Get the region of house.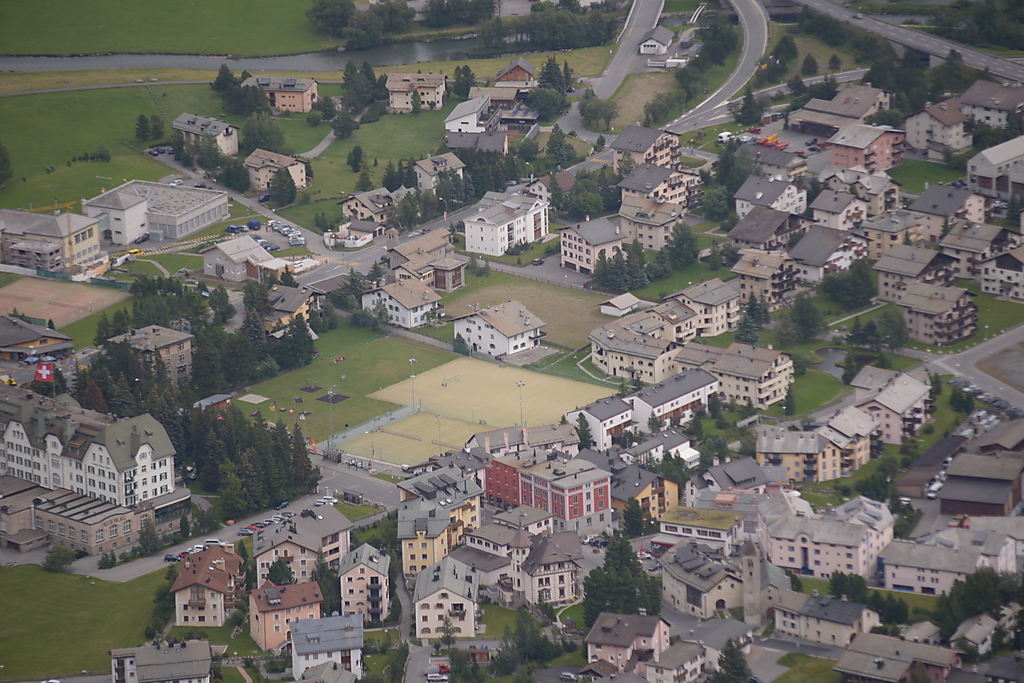
bbox=[734, 199, 796, 243].
